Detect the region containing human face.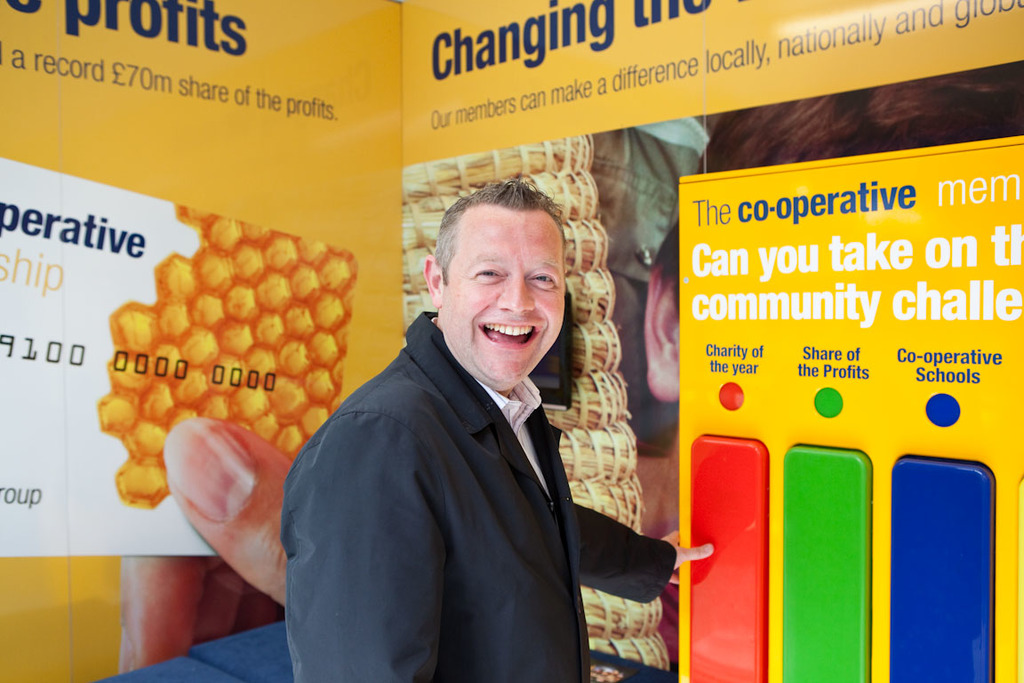
x1=442, y1=217, x2=565, y2=377.
